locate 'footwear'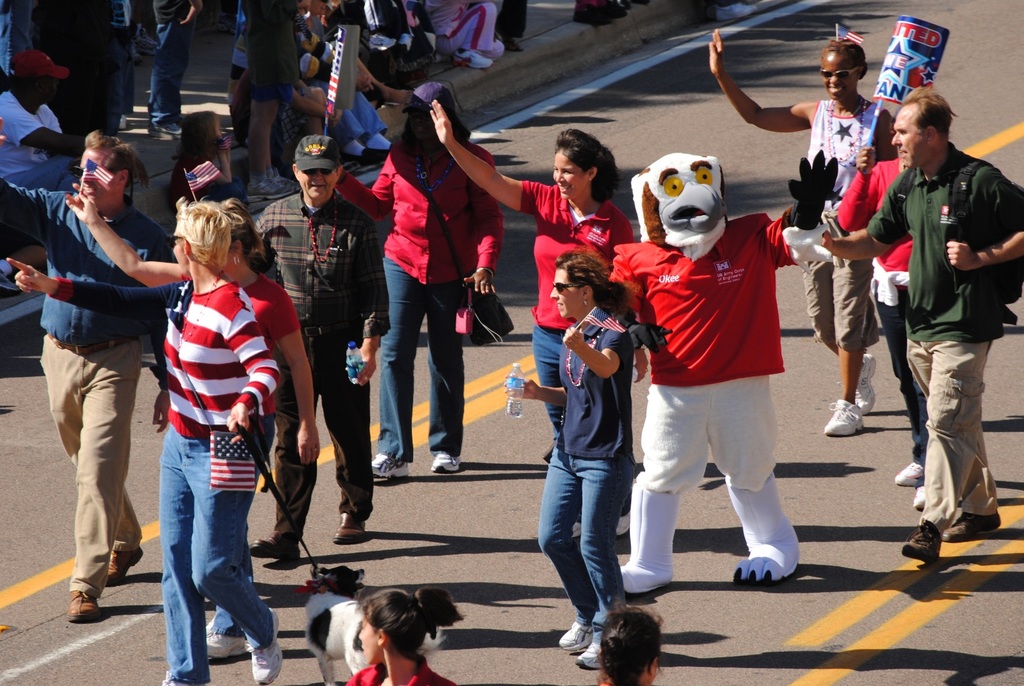
<bbox>452, 52, 491, 69</bbox>
